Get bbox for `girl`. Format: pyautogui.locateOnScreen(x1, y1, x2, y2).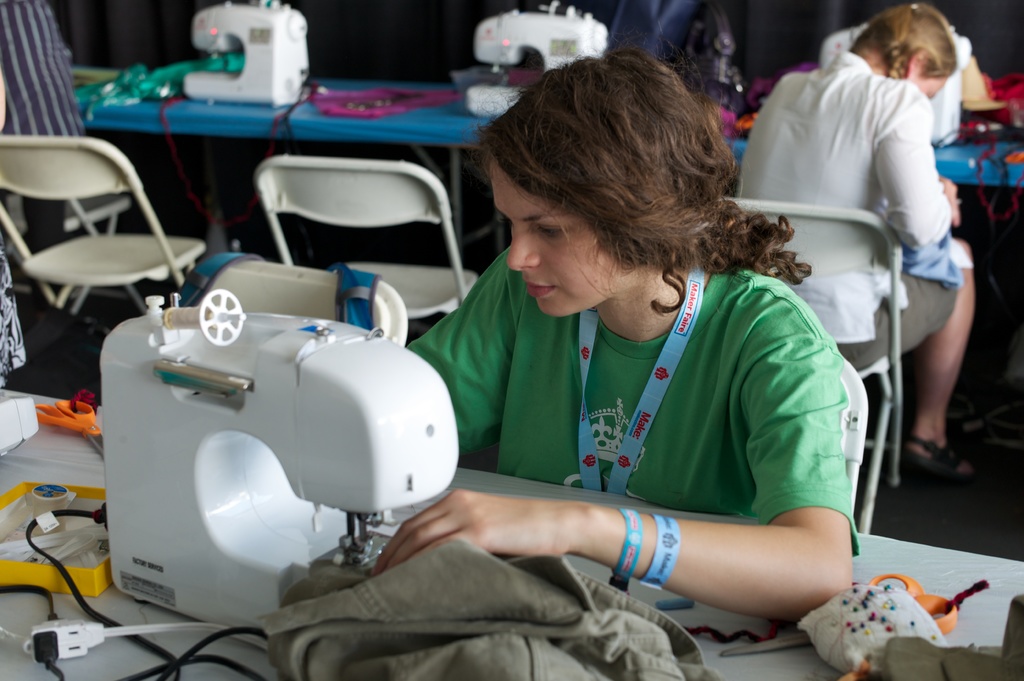
pyautogui.locateOnScreen(732, 0, 971, 485).
